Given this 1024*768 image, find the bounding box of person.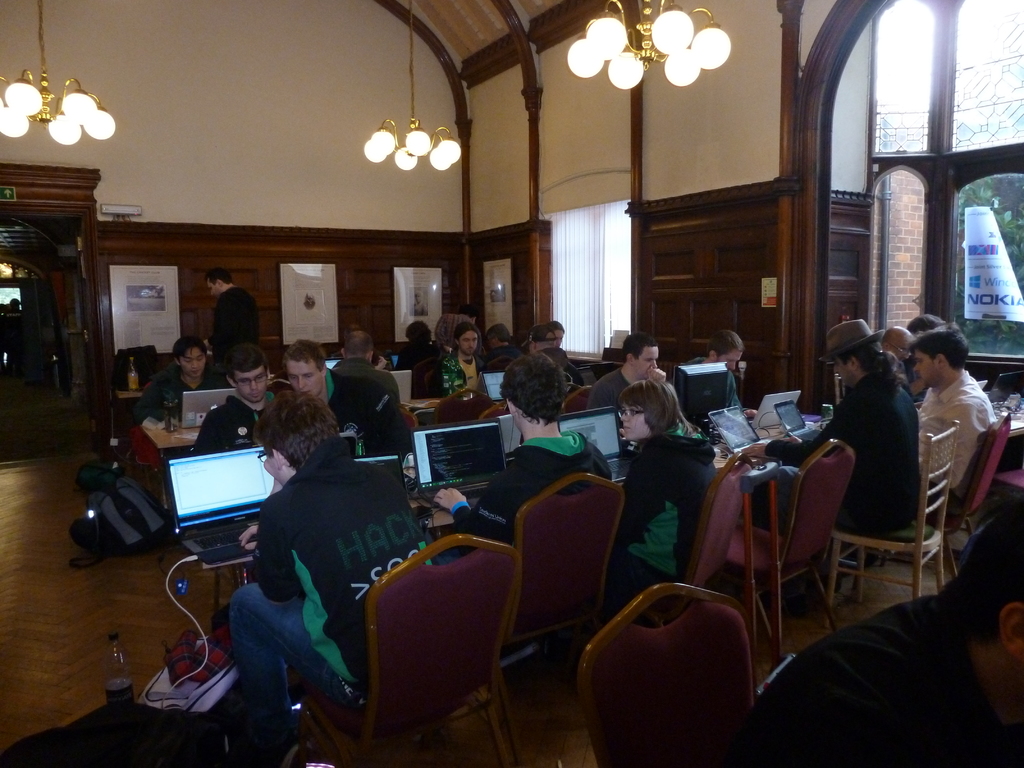
<bbox>915, 319, 998, 497</bbox>.
